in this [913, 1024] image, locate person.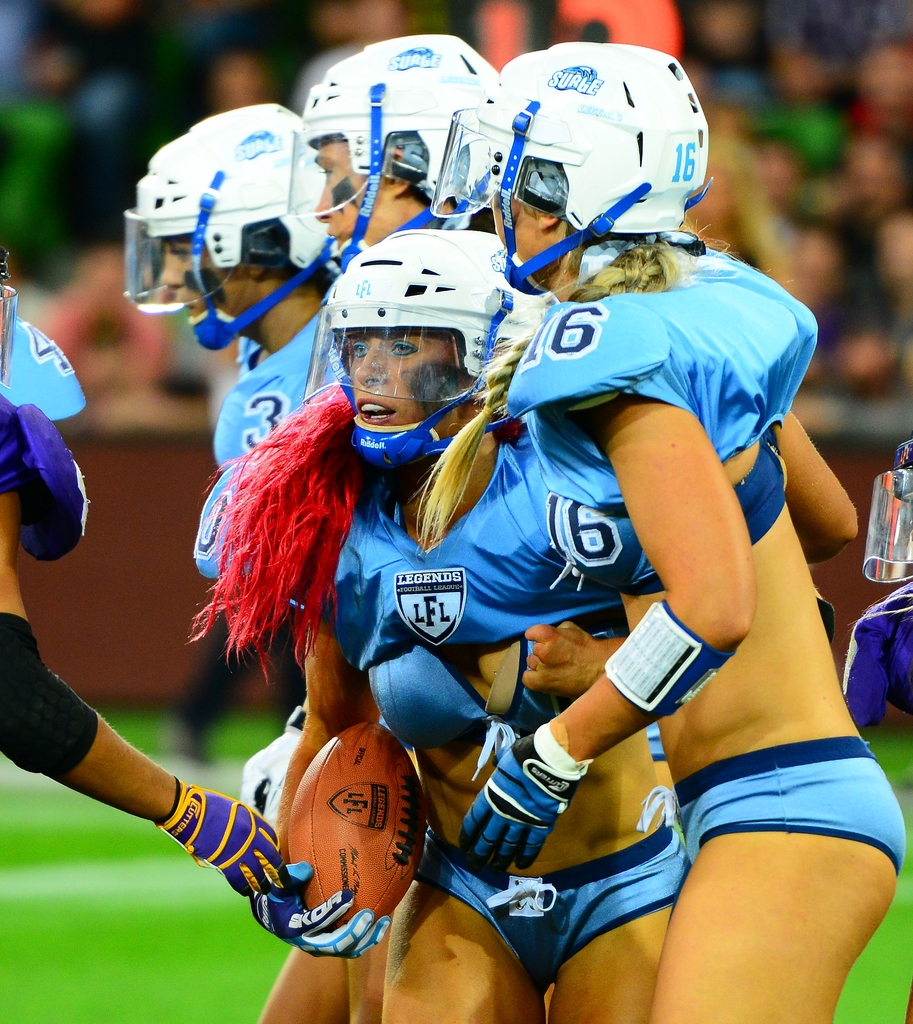
Bounding box: [left=309, top=38, right=546, bottom=264].
